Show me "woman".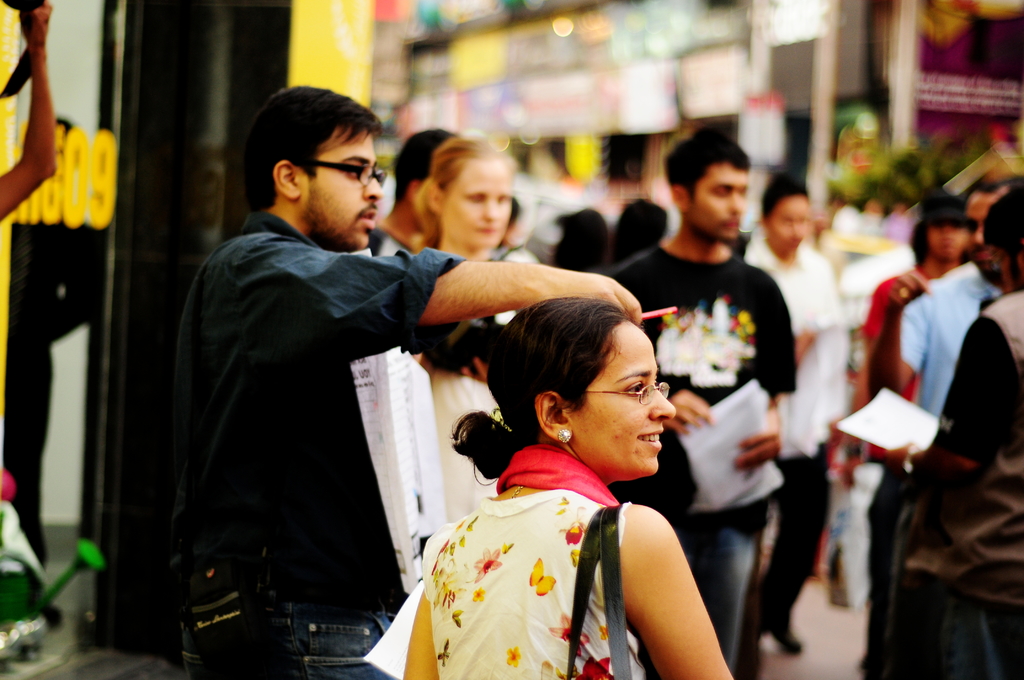
"woman" is here: l=414, t=139, r=514, b=535.
